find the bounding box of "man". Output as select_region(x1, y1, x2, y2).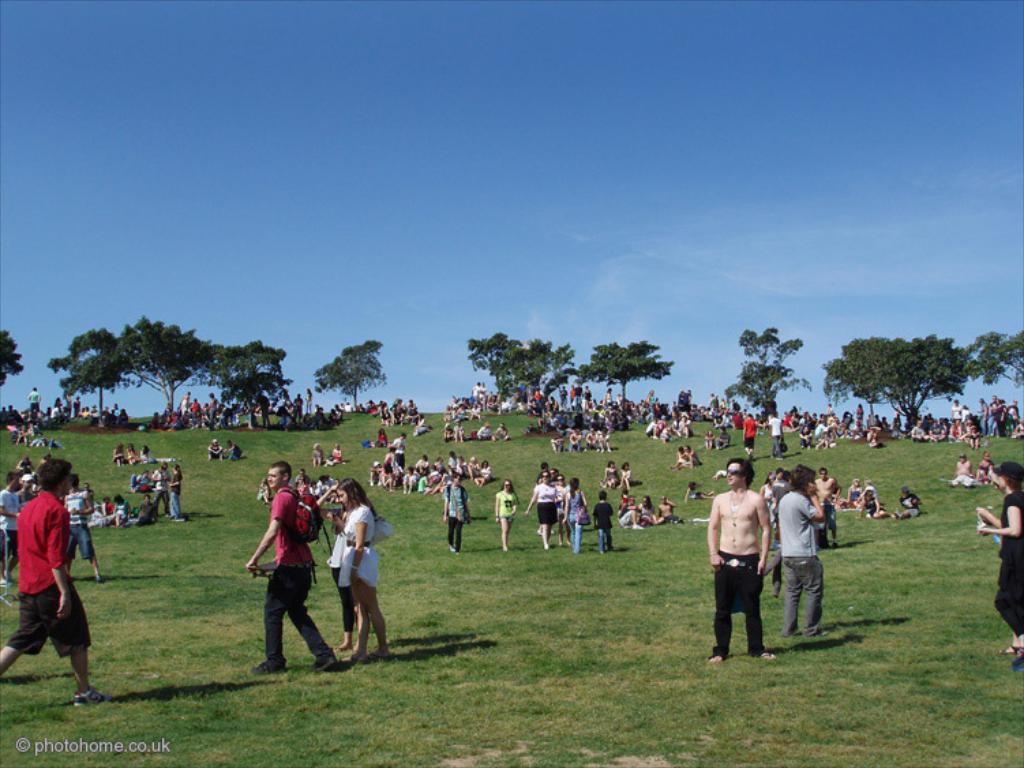
select_region(244, 464, 338, 678).
